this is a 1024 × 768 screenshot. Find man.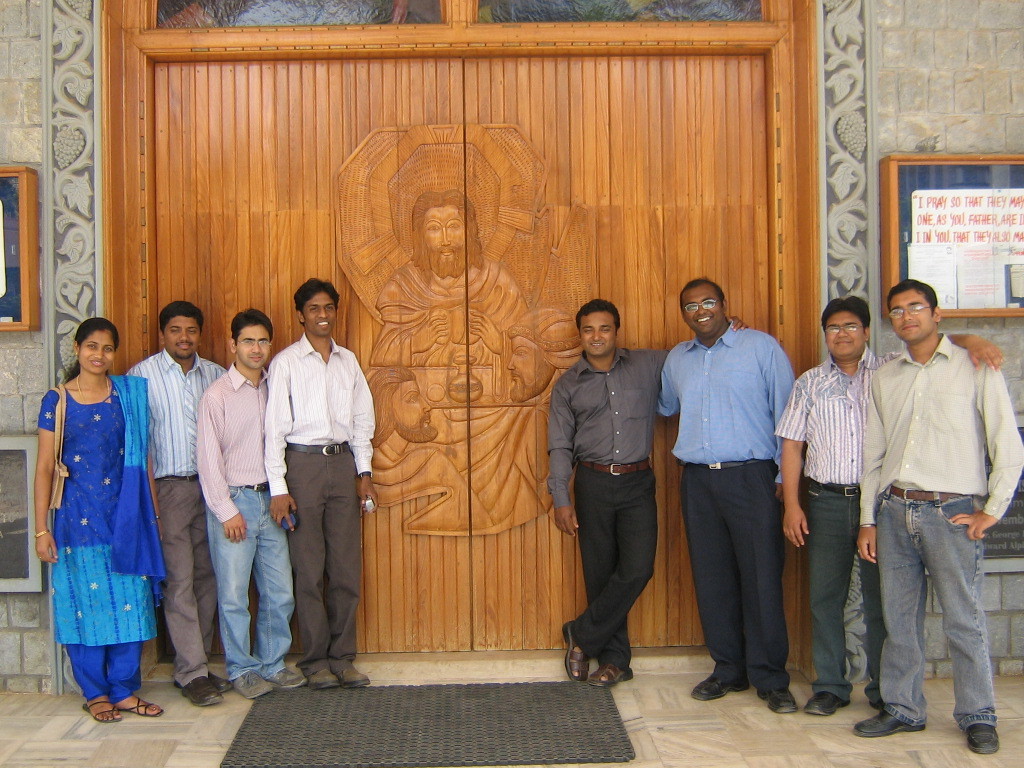
Bounding box: detection(194, 307, 307, 696).
